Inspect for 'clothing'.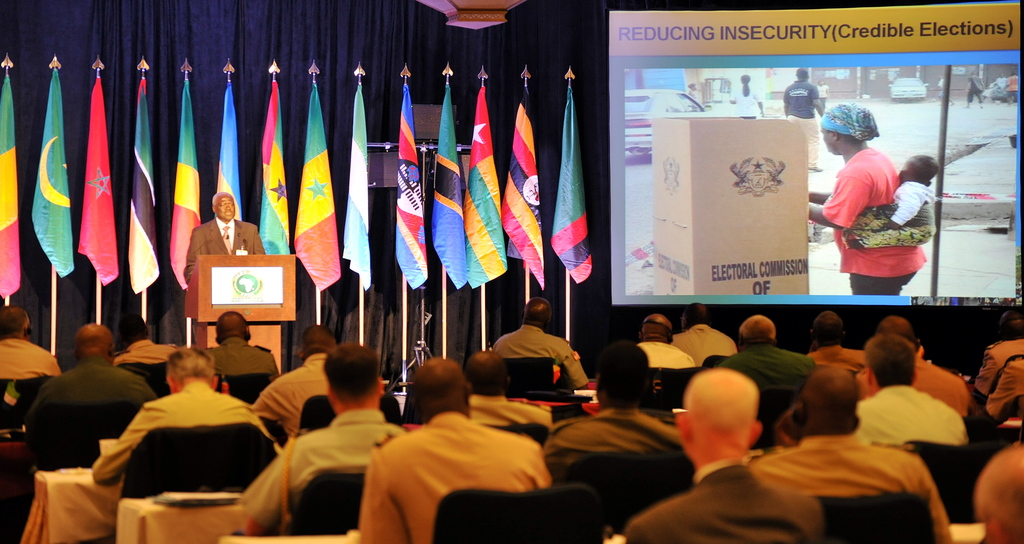
Inspection: [left=973, top=338, right=1023, bottom=403].
